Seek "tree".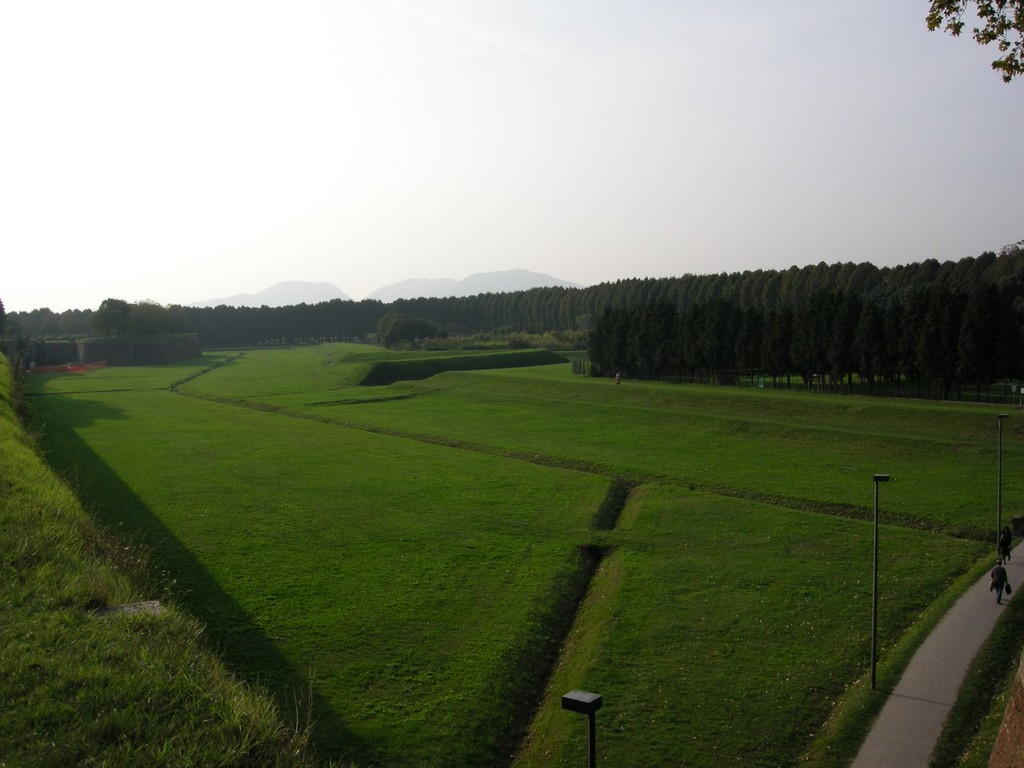
select_region(690, 299, 748, 390).
